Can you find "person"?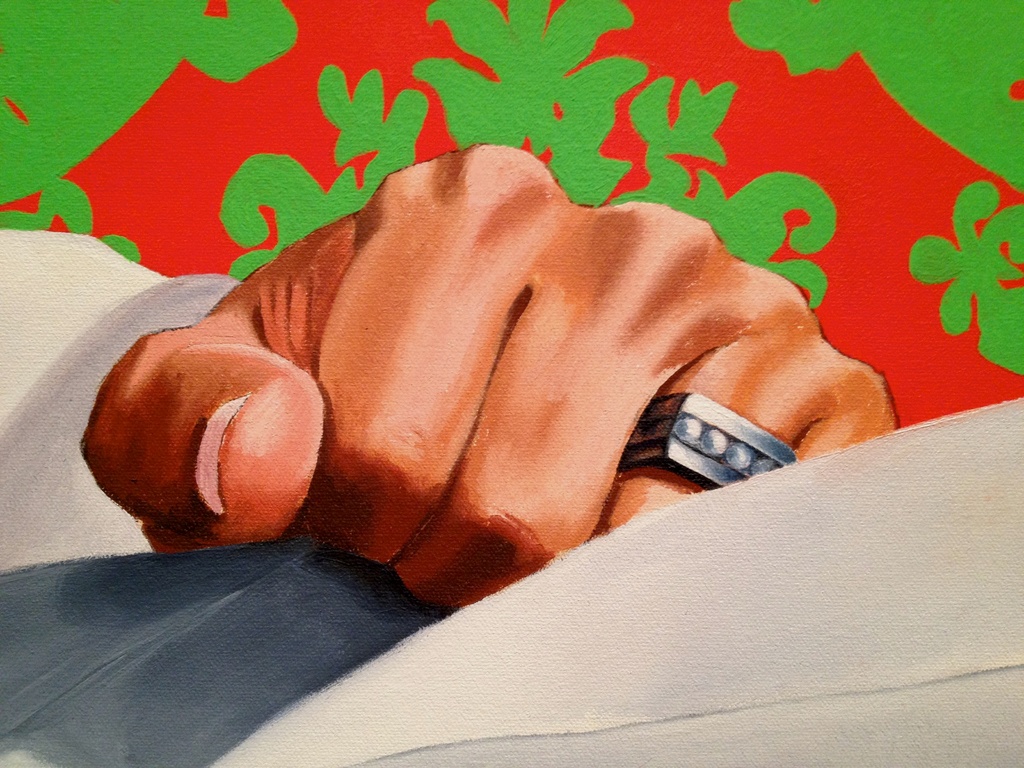
Yes, bounding box: box=[0, 142, 1023, 767].
